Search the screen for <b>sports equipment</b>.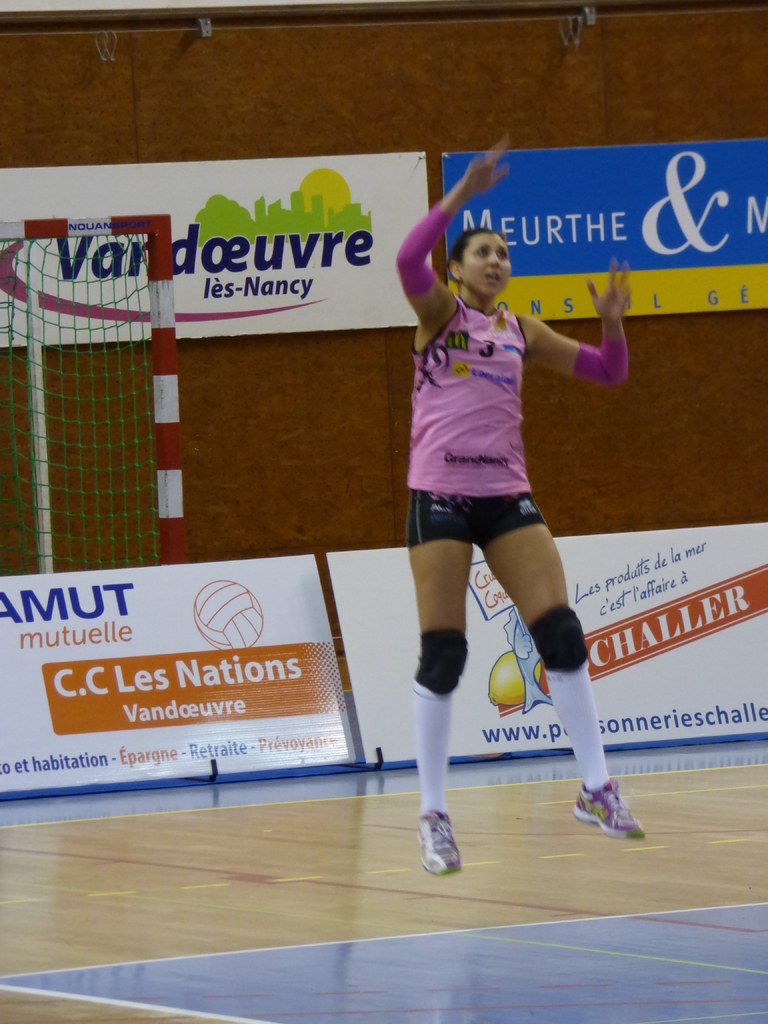
Found at bbox(417, 627, 471, 700).
